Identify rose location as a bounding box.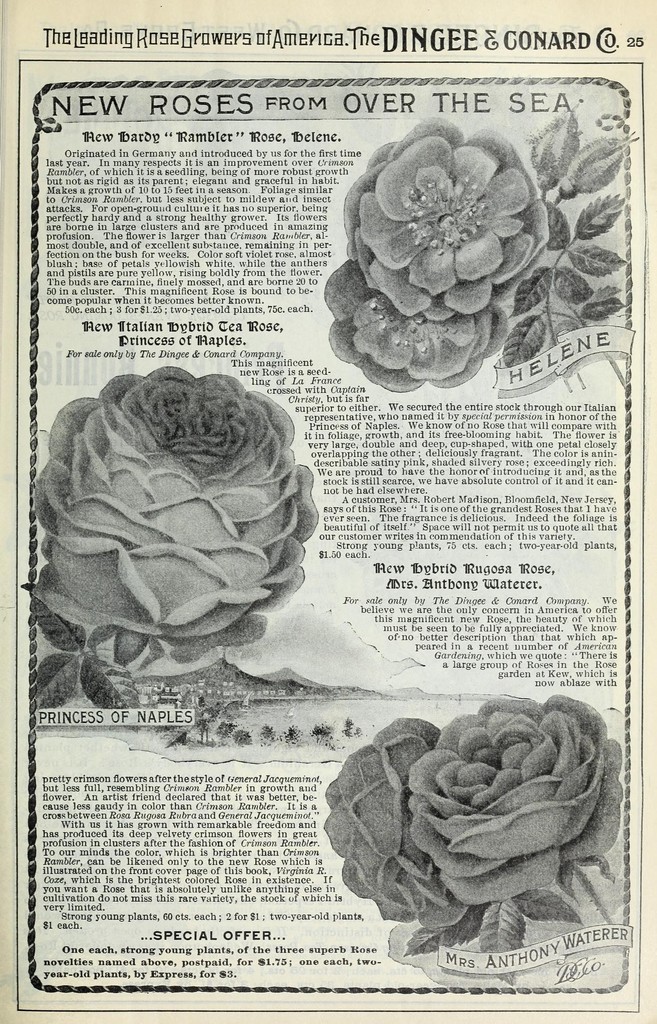
BBox(404, 696, 622, 911).
